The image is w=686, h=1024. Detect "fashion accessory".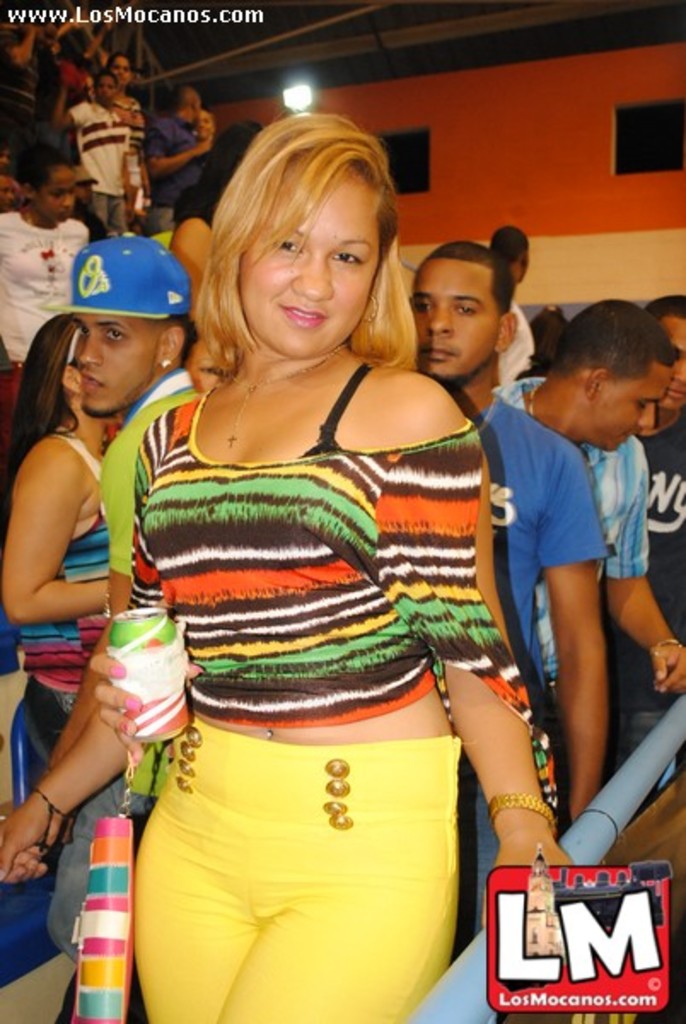
Detection: 529,384,539,420.
